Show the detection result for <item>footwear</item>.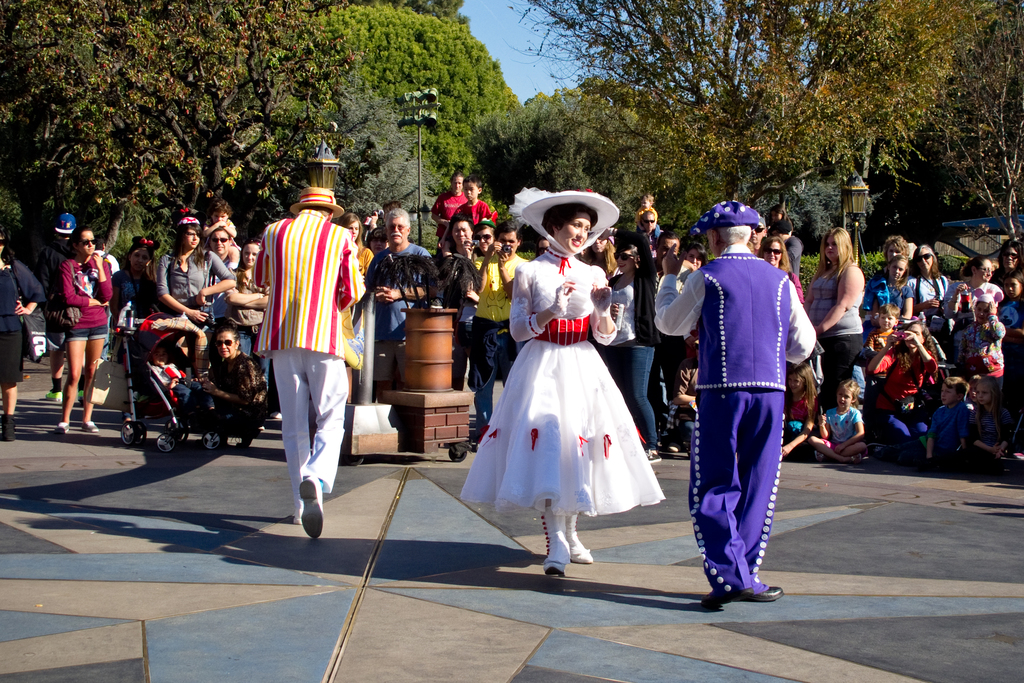
[x1=647, y1=450, x2=661, y2=466].
